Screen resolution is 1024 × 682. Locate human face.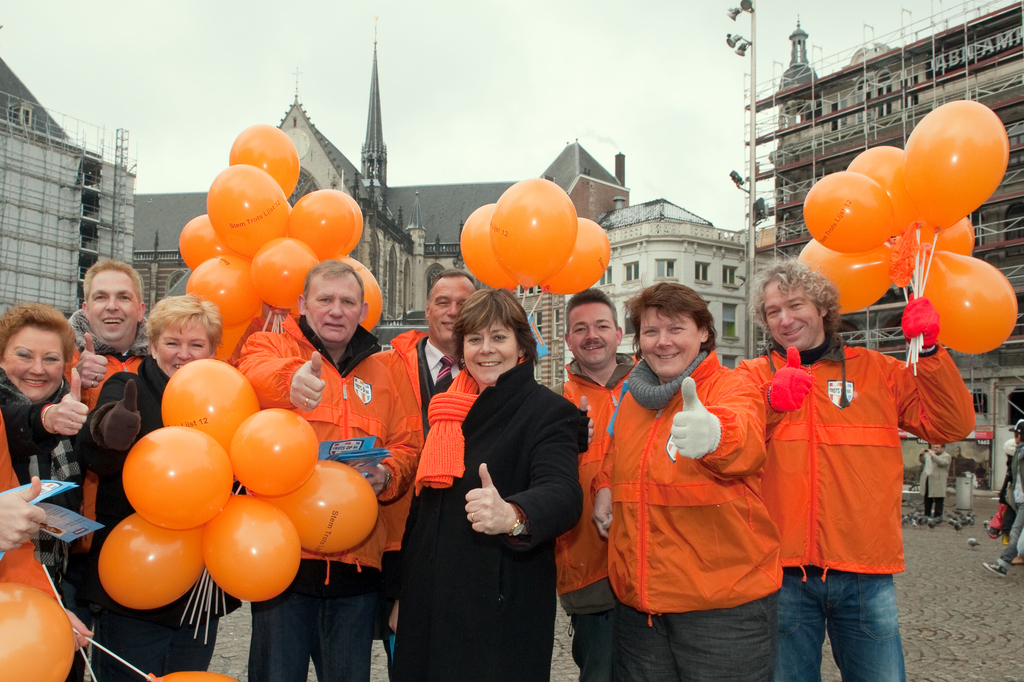
bbox=[312, 269, 356, 342].
